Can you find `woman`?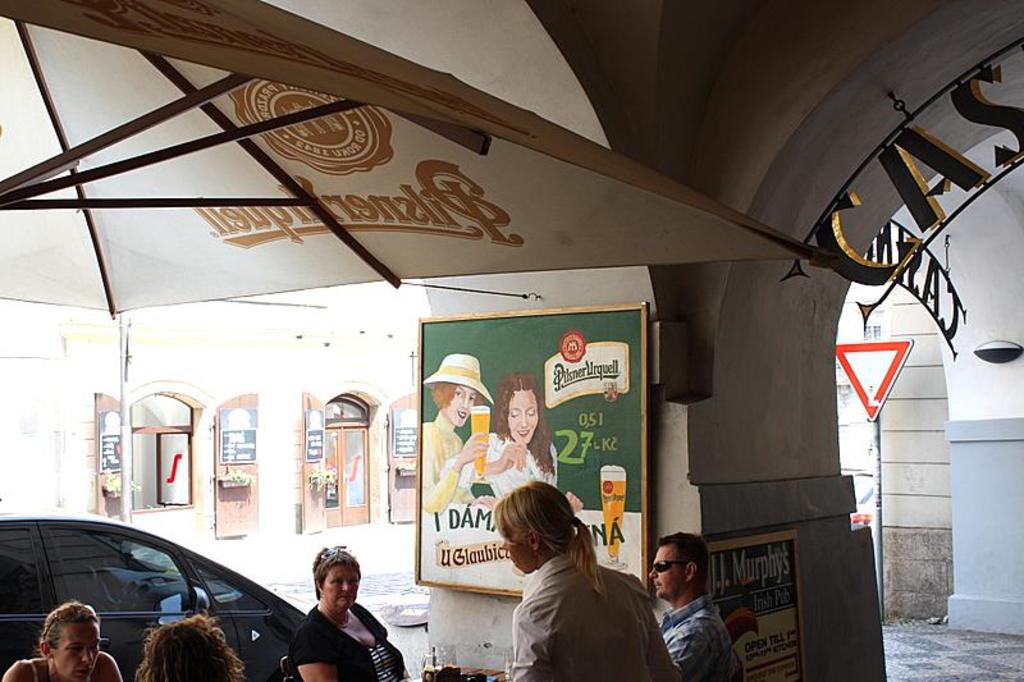
Yes, bounding box: BBox(454, 372, 585, 499).
